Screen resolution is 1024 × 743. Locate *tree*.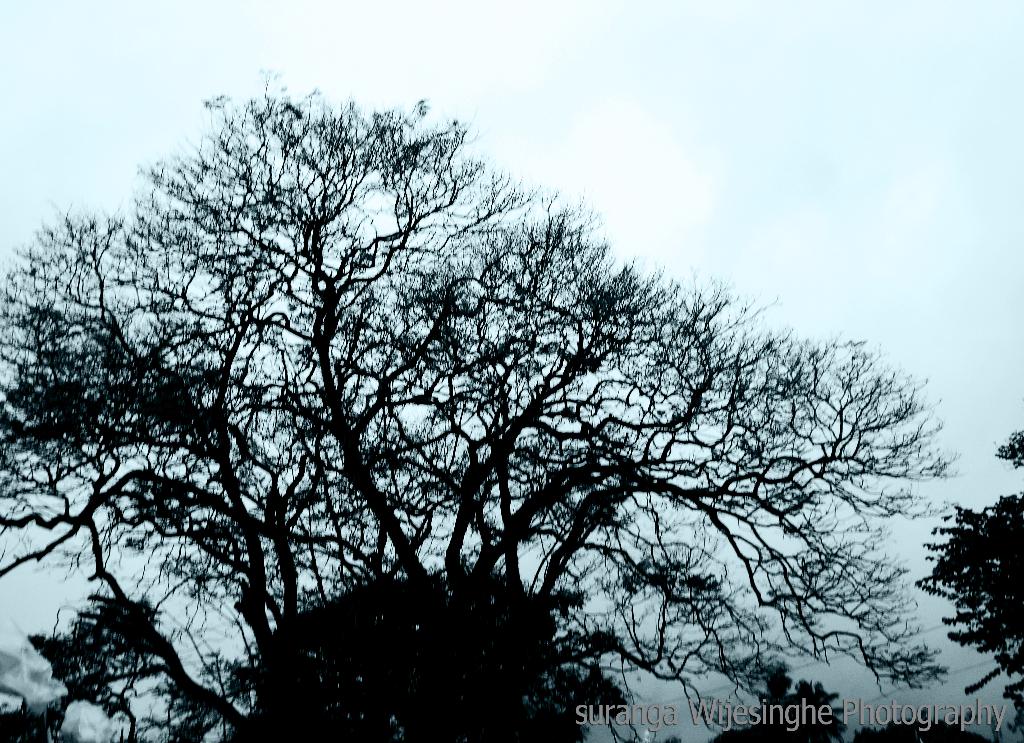
51/58/931/720.
